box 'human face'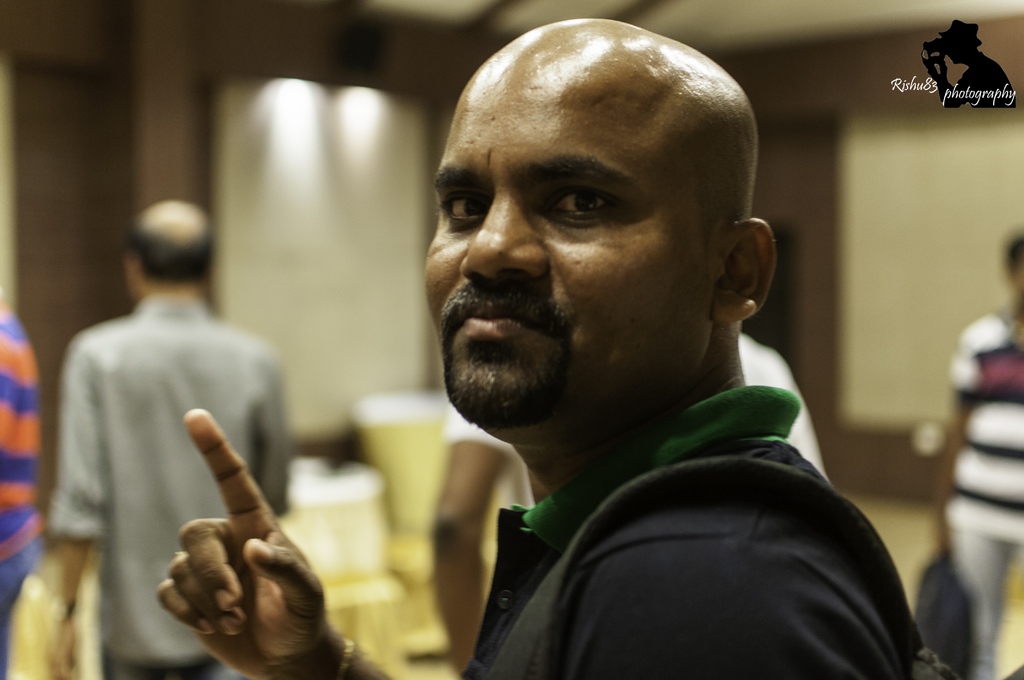
(x1=420, y1=33, x2=723, y2=430)
